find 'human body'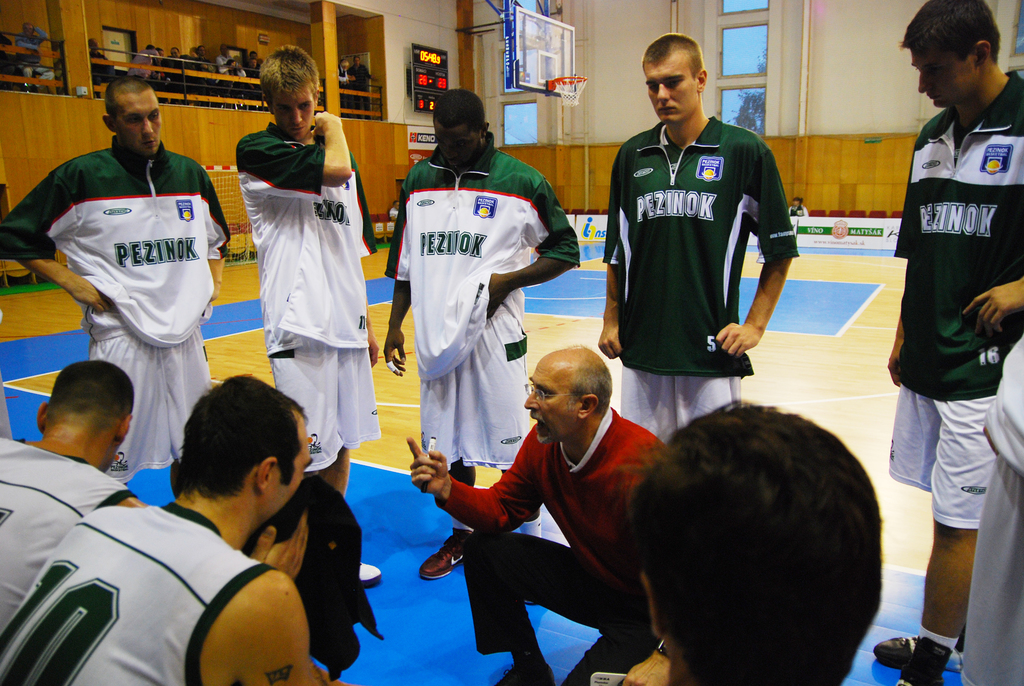
598, 122, 804, 438
